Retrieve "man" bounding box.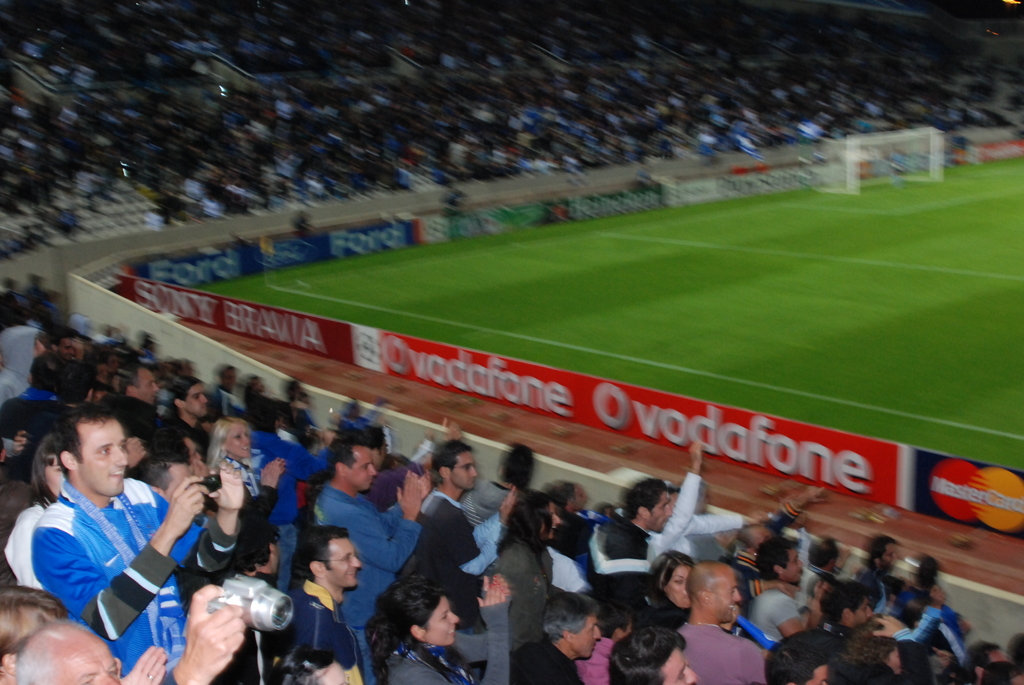
Bounding box: [85, 345, 120, 391].
